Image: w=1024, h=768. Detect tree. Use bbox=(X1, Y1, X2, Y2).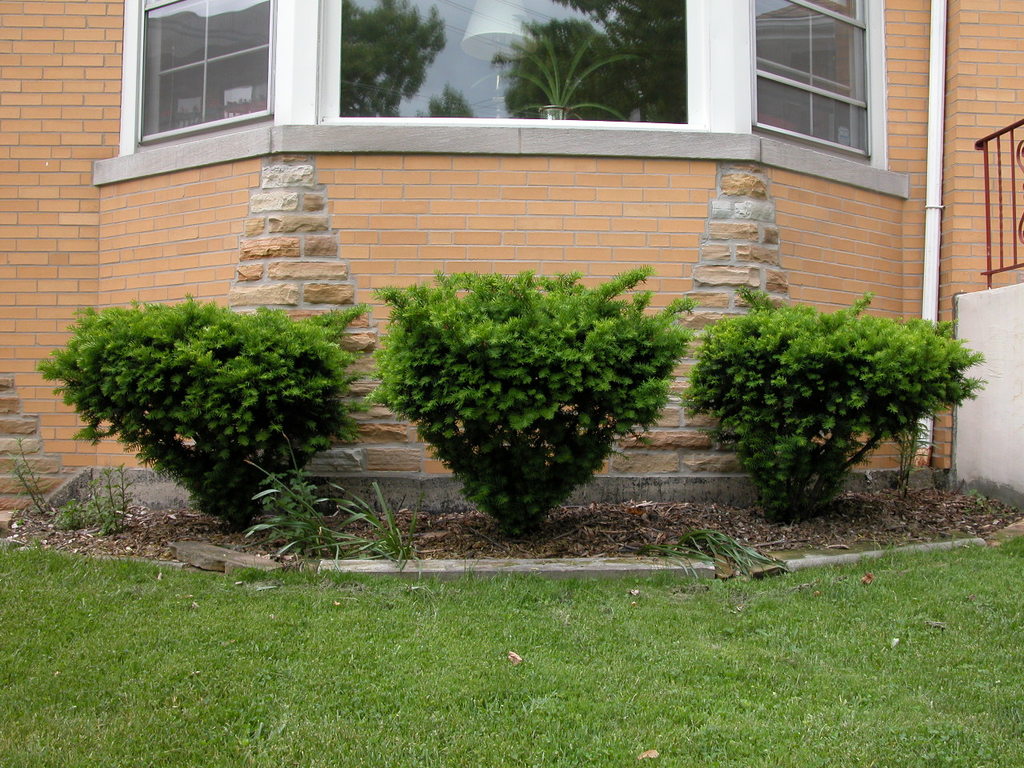
bbox=(39, 297, 390, 543).
